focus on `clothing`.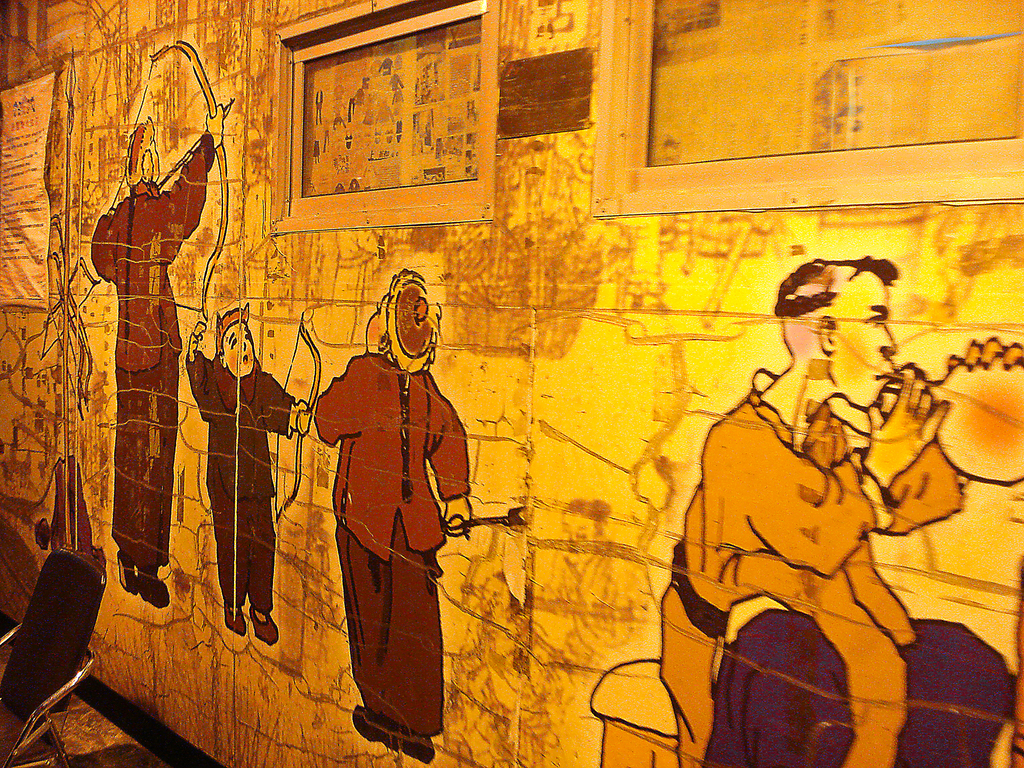
Focused at 657,371,968,767.
